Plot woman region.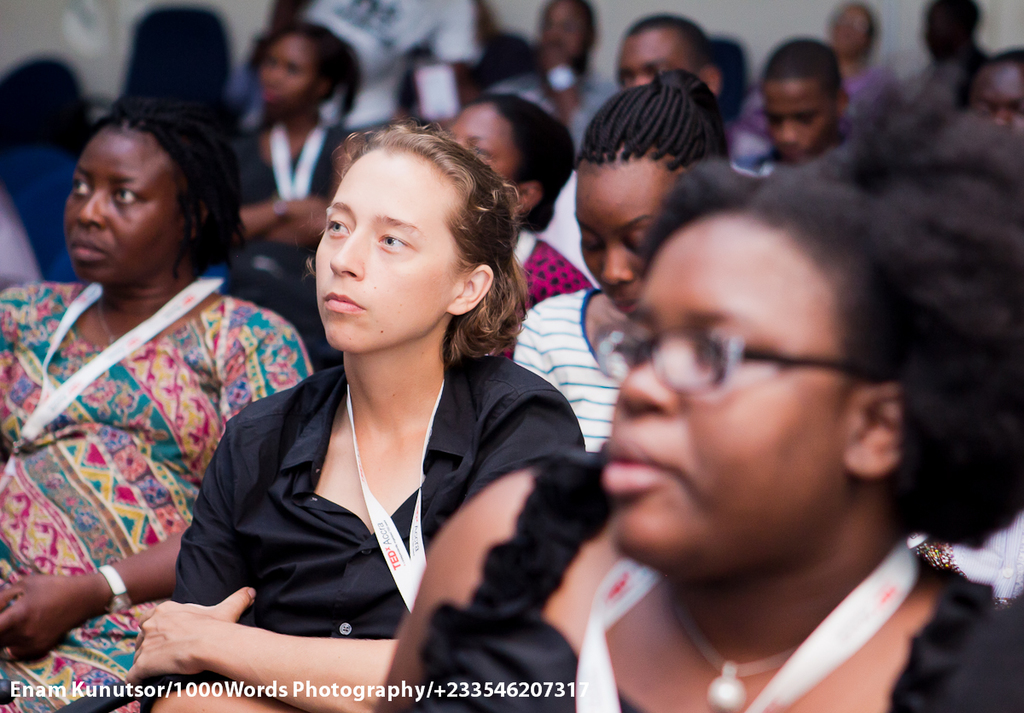
Plotted at box=[0, 112, 309, 712].
